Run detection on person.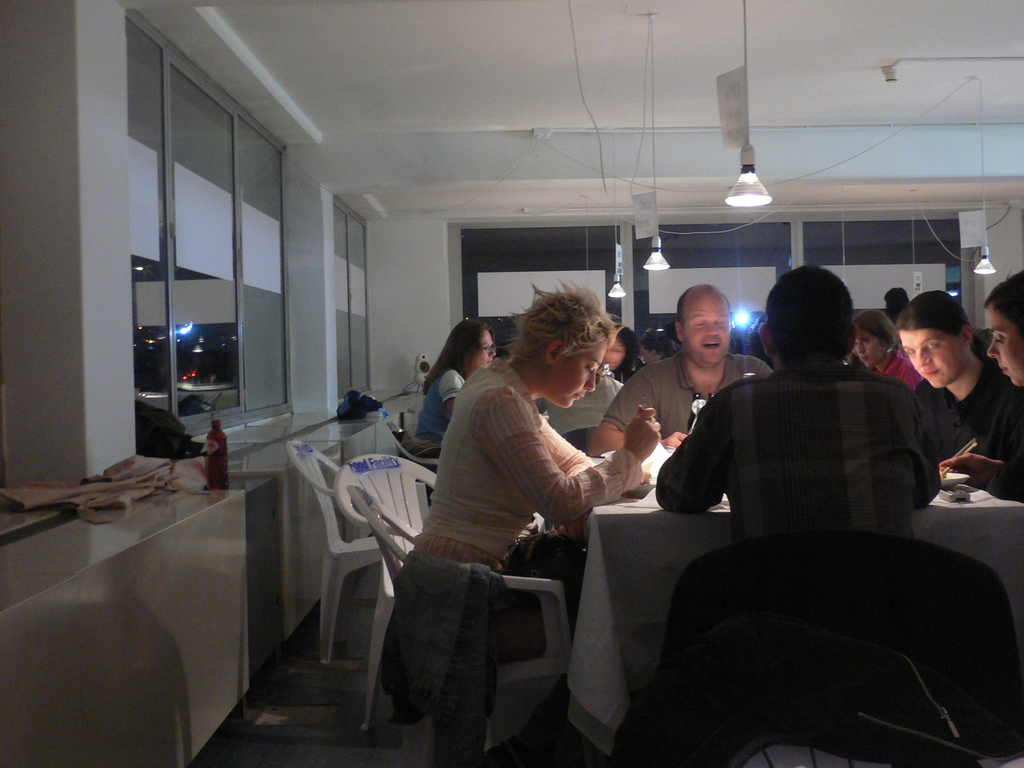
Result: <region>586, 278, 775, 463</region>.
